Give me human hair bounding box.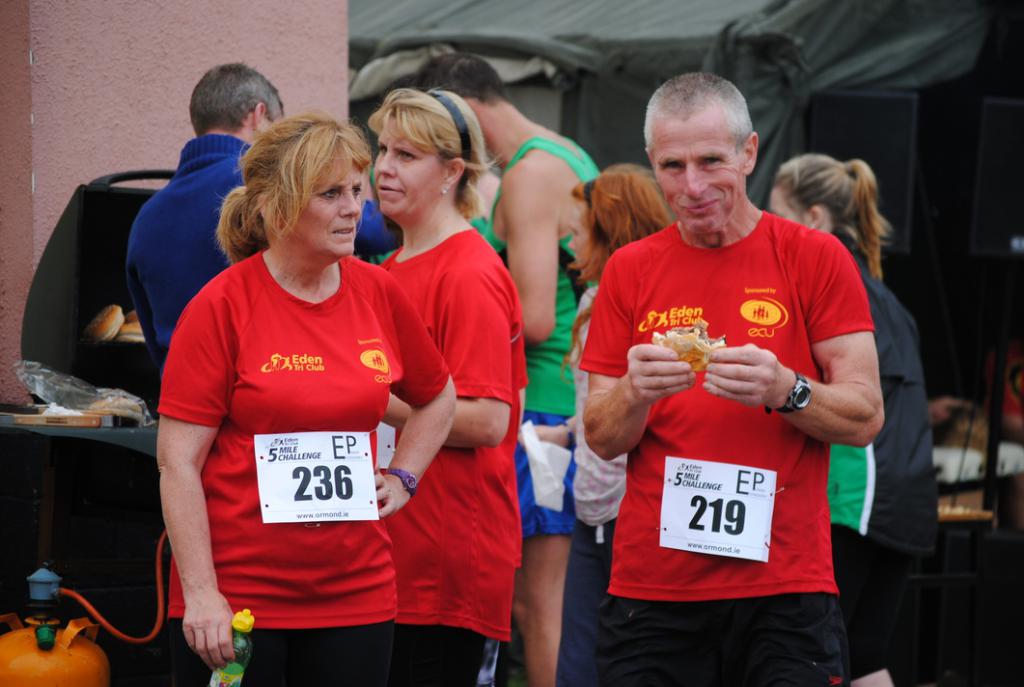
(772, 151, 893, 291).
